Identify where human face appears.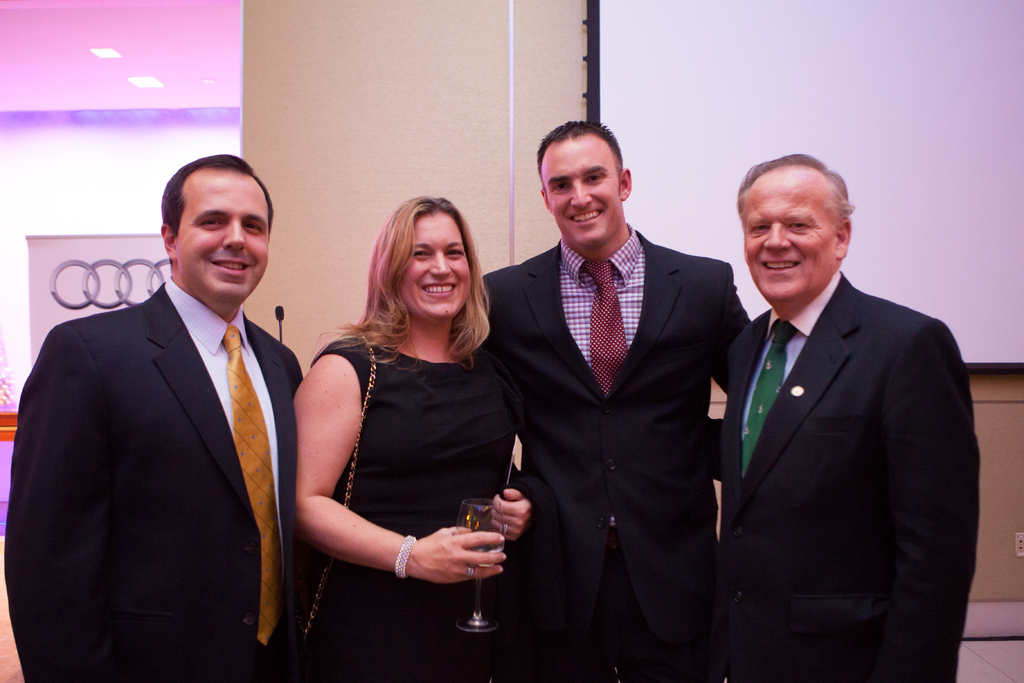
Appears at [left=548, top=135, right=625, bottom=242].
